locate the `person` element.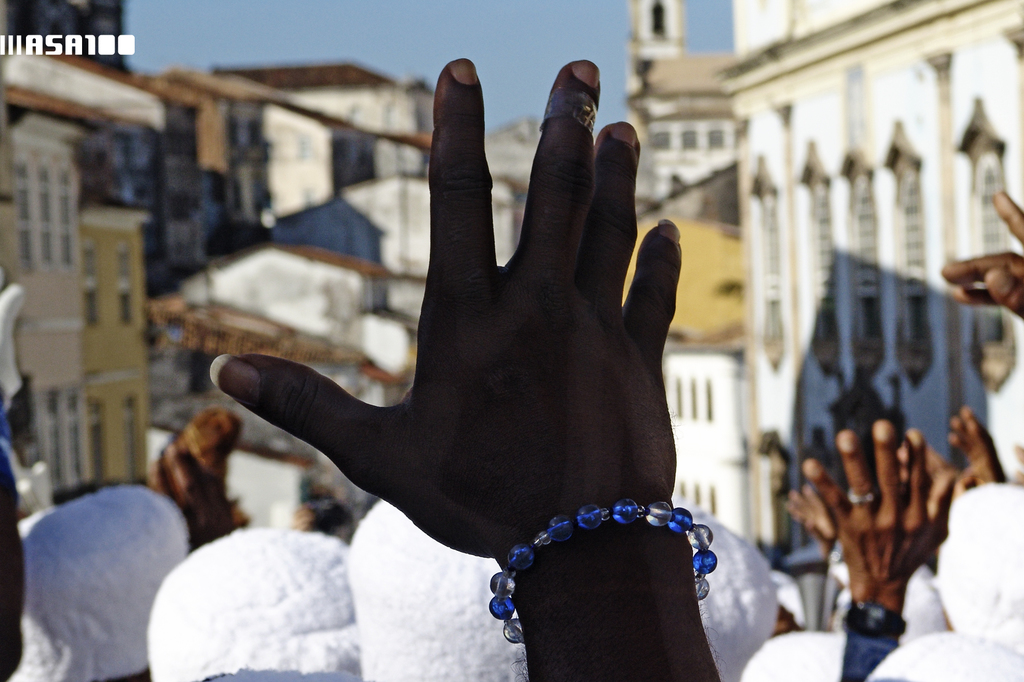
Element bbox: BBox(904, 408, 1023, 509).
